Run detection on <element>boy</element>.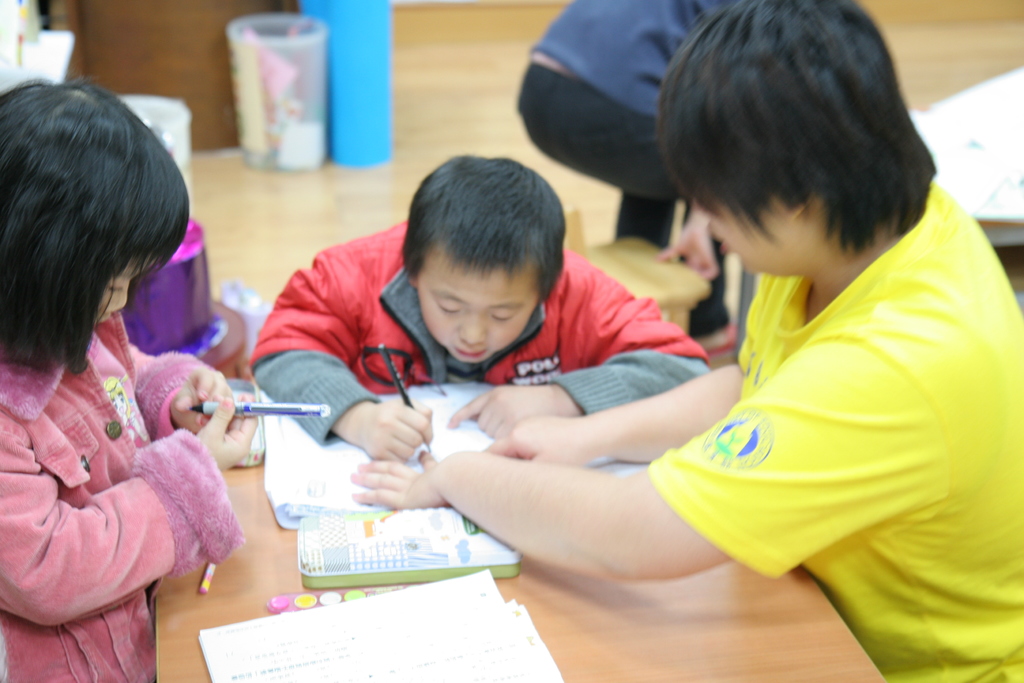
Result: select_region(247, 150, 710, 461).
